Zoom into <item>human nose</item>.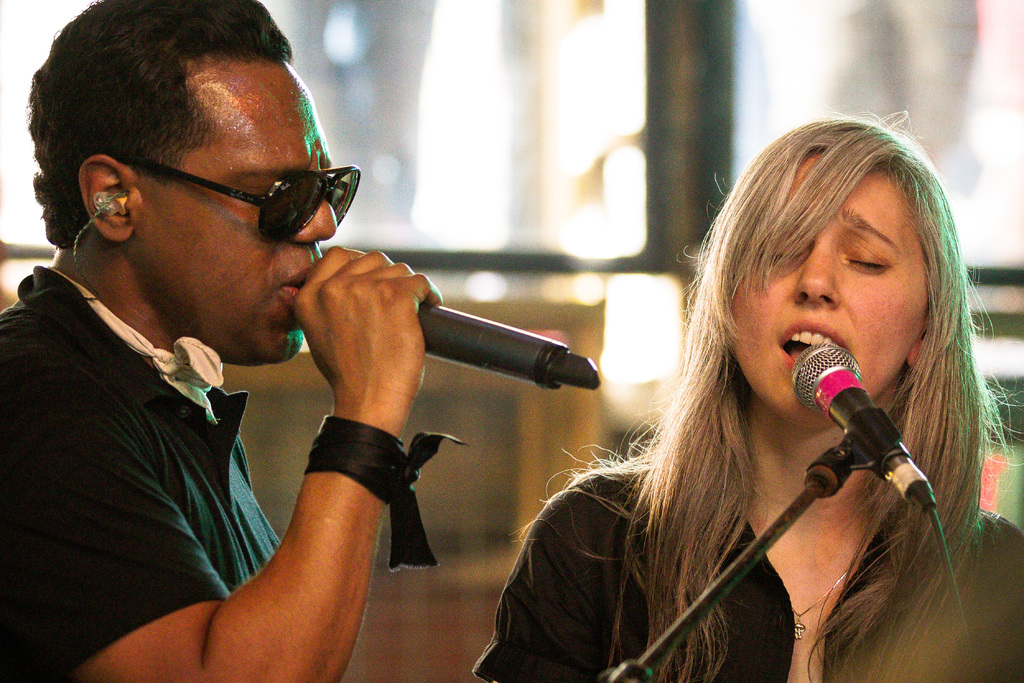
Zoom target: (x1=294, y1=173, x2=334, y2=242).
